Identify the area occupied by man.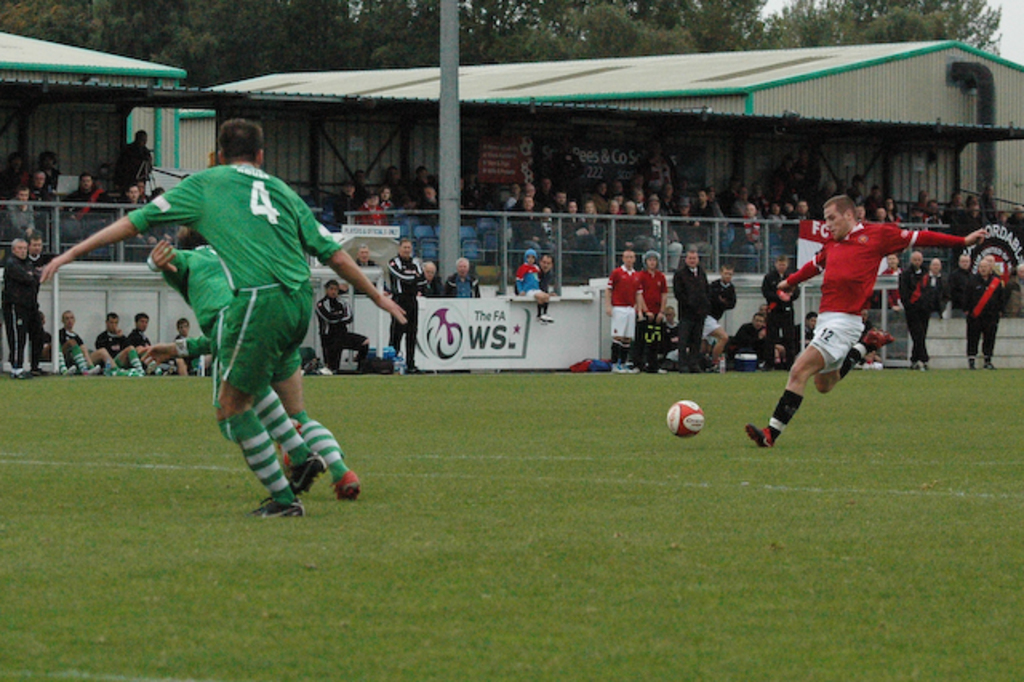
Area: bbox(34, 110, 413, 517).
